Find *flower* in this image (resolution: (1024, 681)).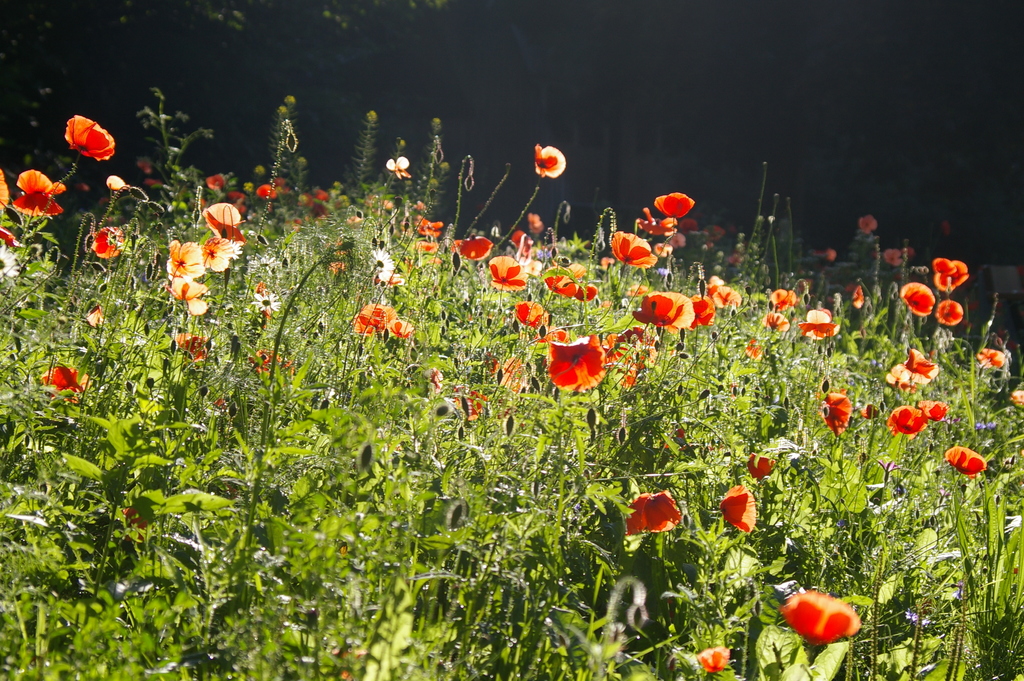
bbox=(632, 204, 678, 238).
